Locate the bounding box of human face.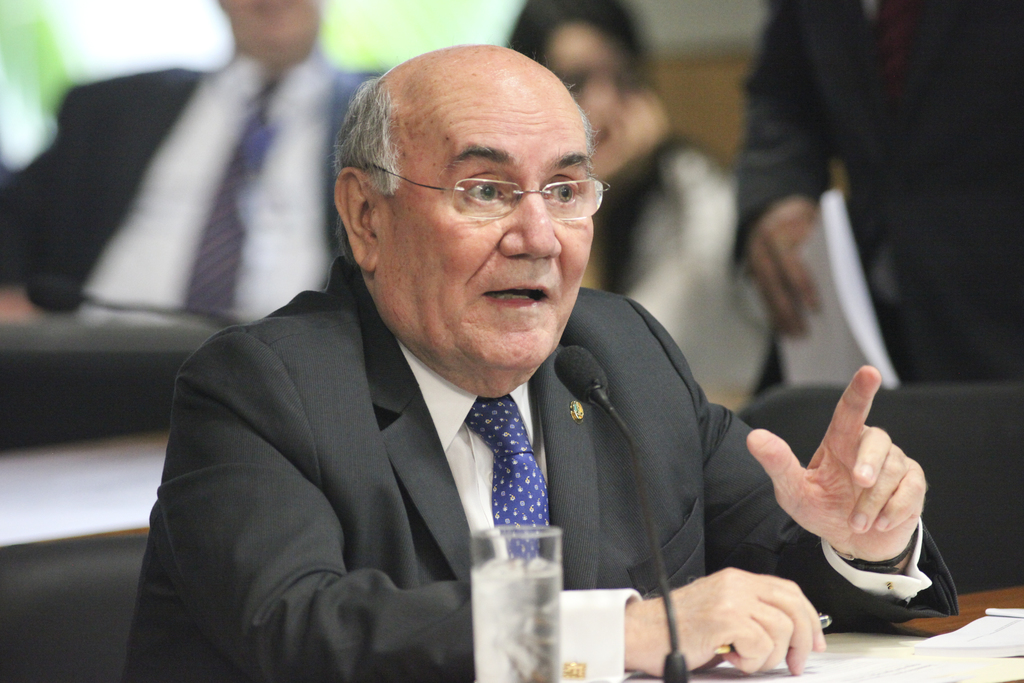
Bounding box: (553, 24, 636, 144).
